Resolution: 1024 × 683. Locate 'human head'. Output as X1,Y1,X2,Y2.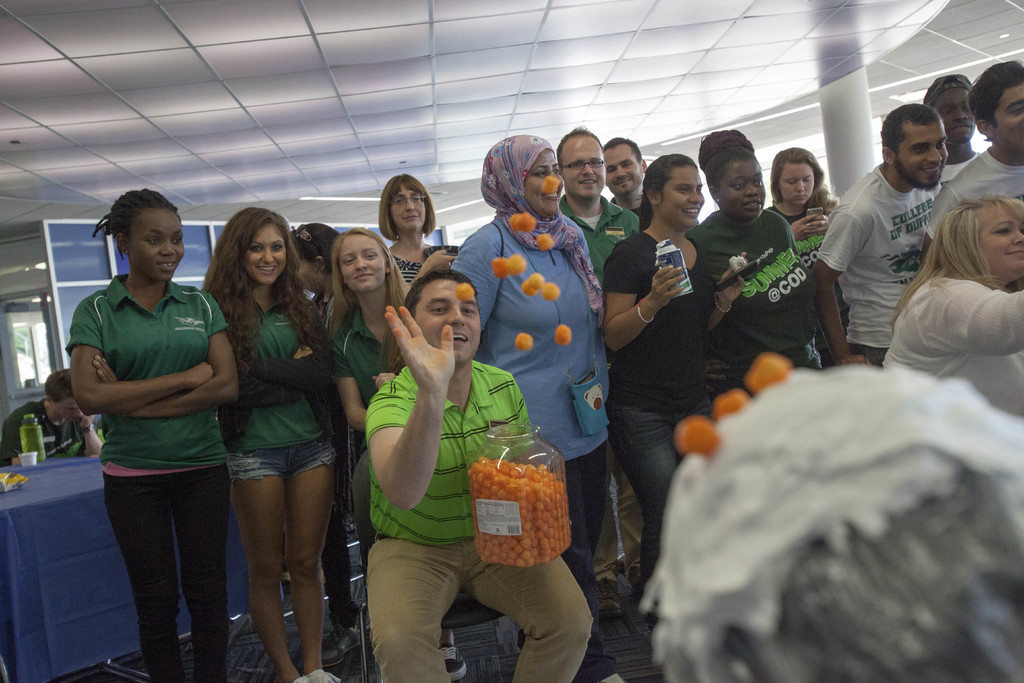
602,138,646,195.
